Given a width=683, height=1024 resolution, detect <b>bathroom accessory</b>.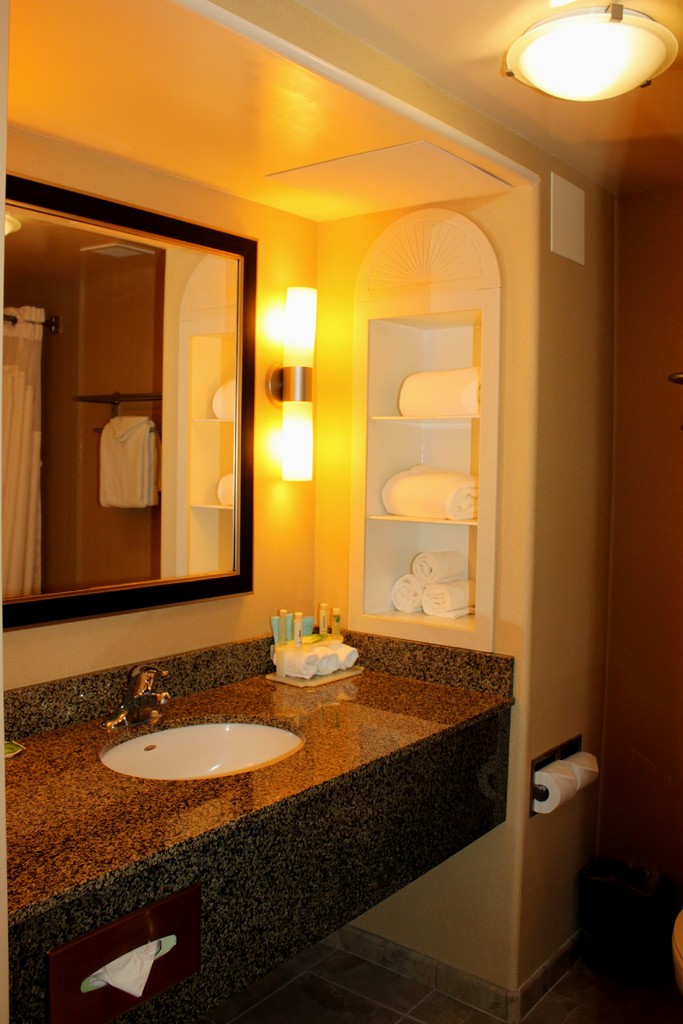
select_region(105, 650, 187, 728).
